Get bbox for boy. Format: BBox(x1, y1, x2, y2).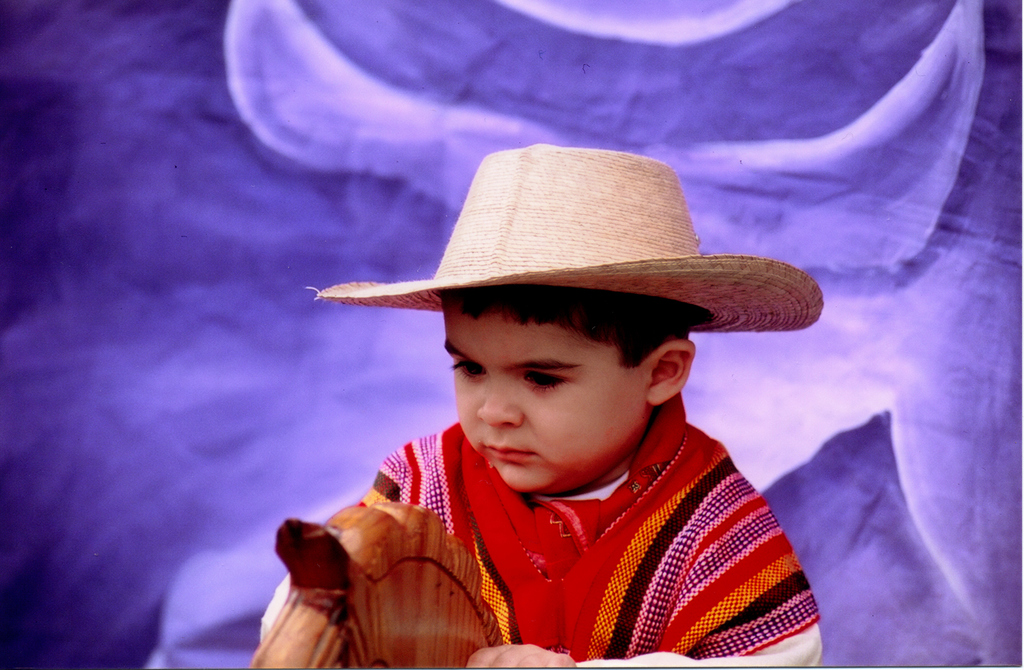
BBox(294, 169, 828, 653).
